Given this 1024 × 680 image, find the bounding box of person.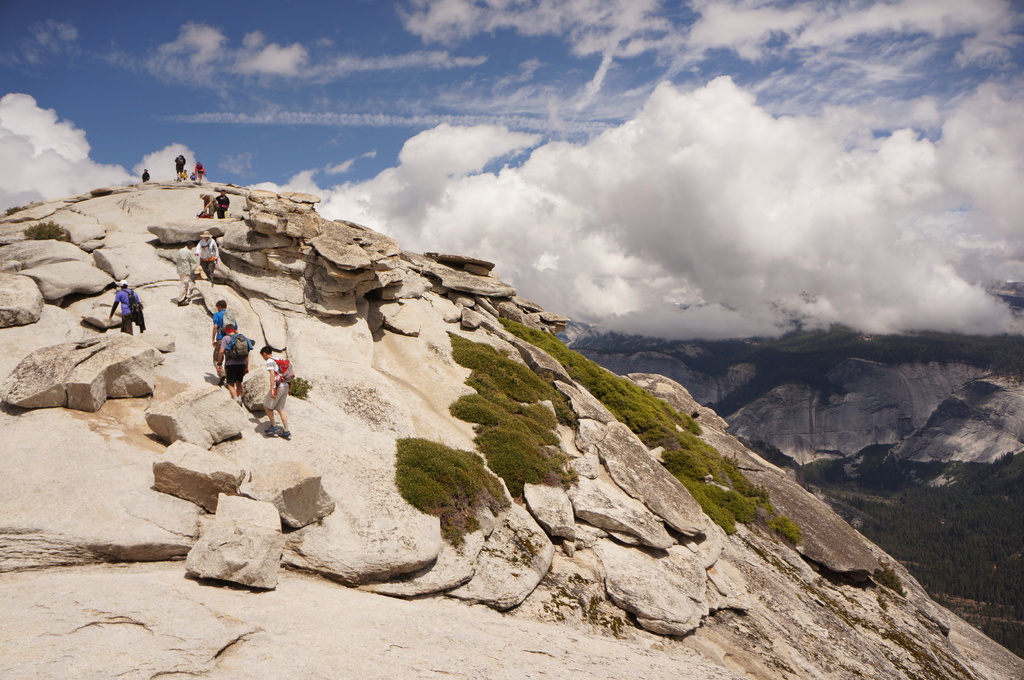
bbox=(216, 186, 233, 218).
